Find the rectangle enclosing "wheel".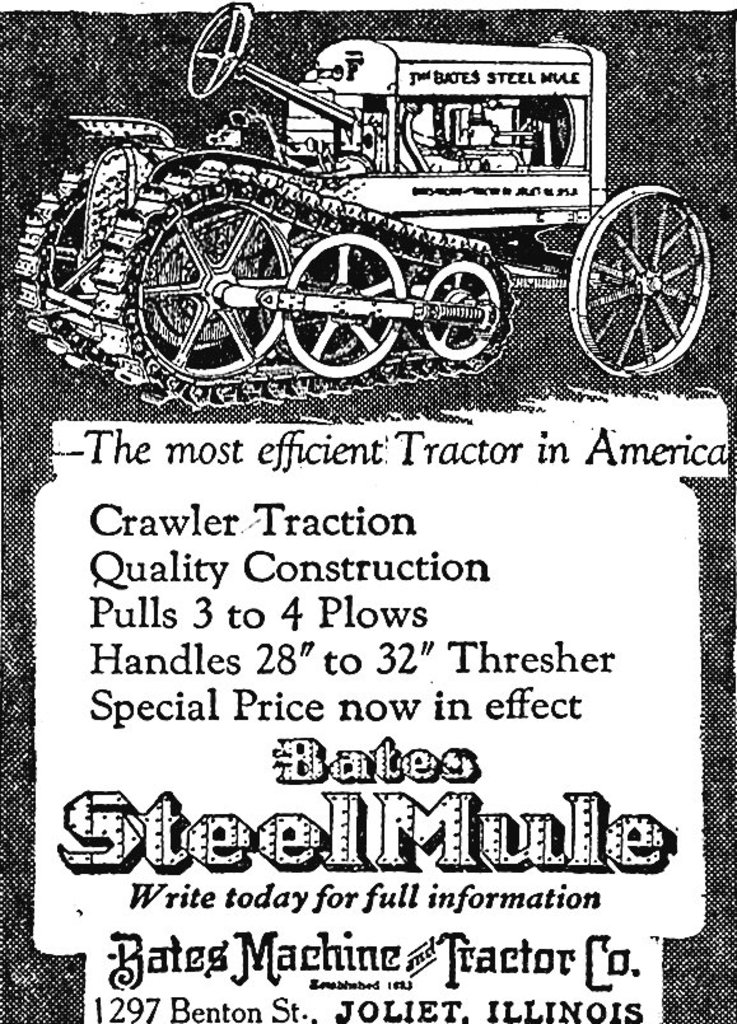
l=577, t=174, r=712, b=356.
